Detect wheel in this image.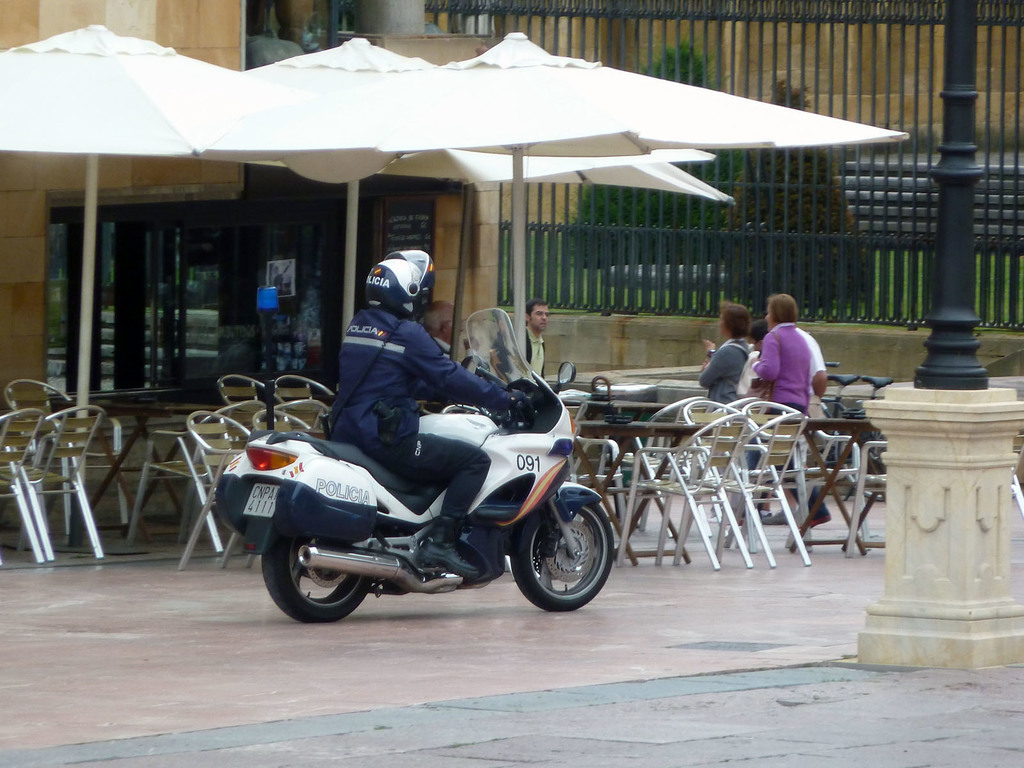
Detection: box(840, 430, 884, 500).
